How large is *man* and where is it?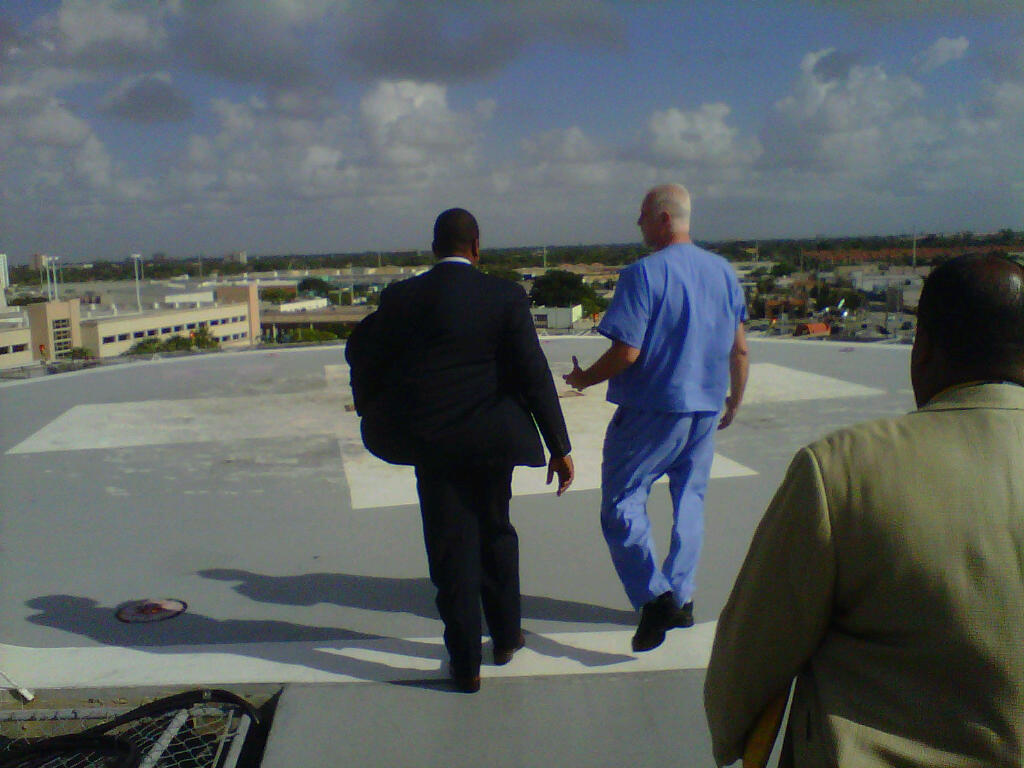
Bounding box: l=561, t=183, r=746, b=657.
